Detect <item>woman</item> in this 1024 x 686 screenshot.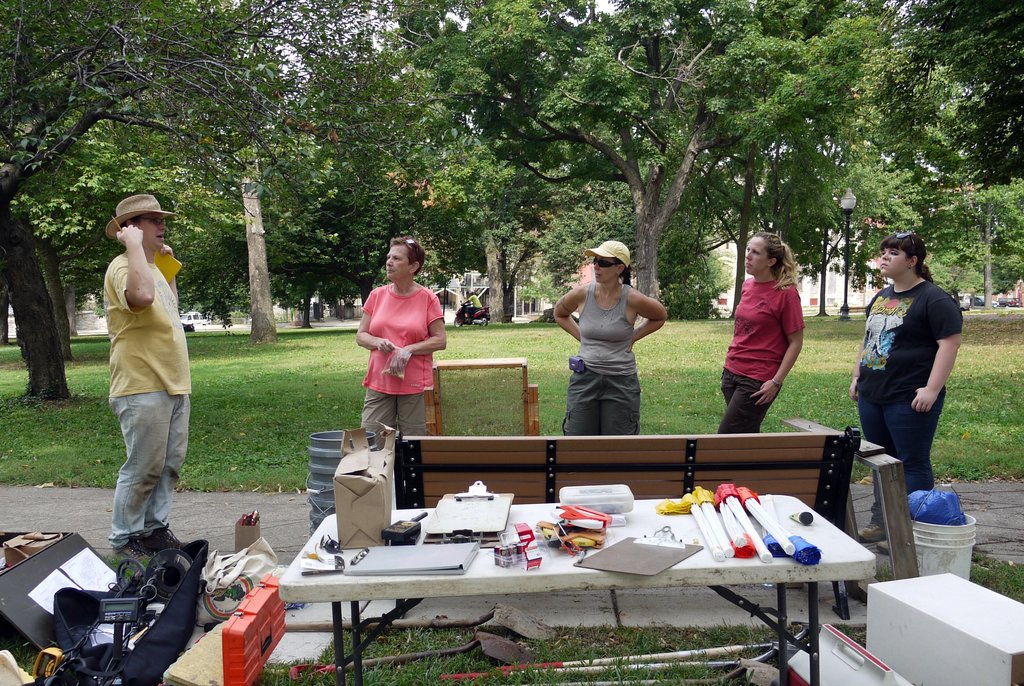
Detection: x1=352, y1=234, x2=450, y2=448.
